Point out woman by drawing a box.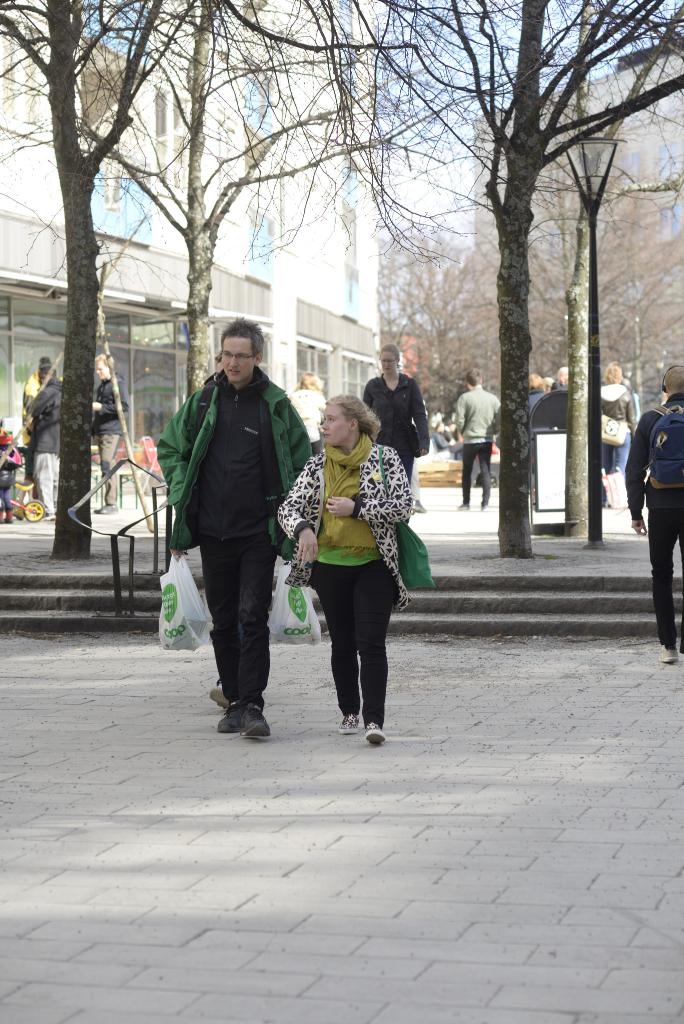
detection(599, 364, 636, 501).
